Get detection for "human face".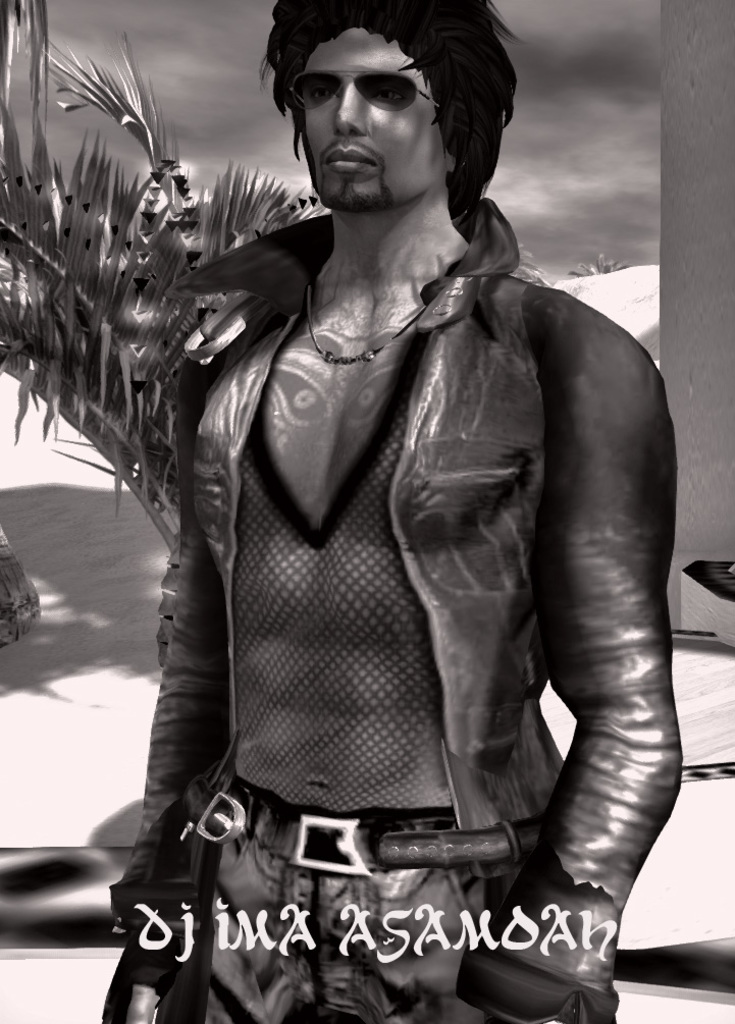
Detection: [left=292, top=17, right=457, bottom=217].
